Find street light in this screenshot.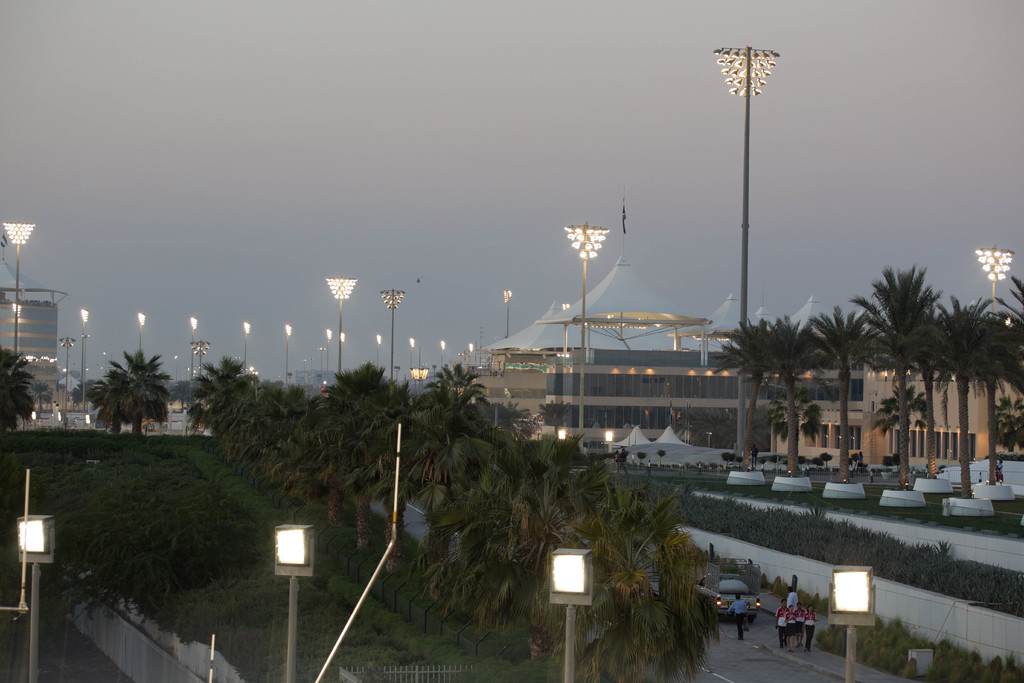
The bounding box for street light is locate(974, 243, 1011, 320).
